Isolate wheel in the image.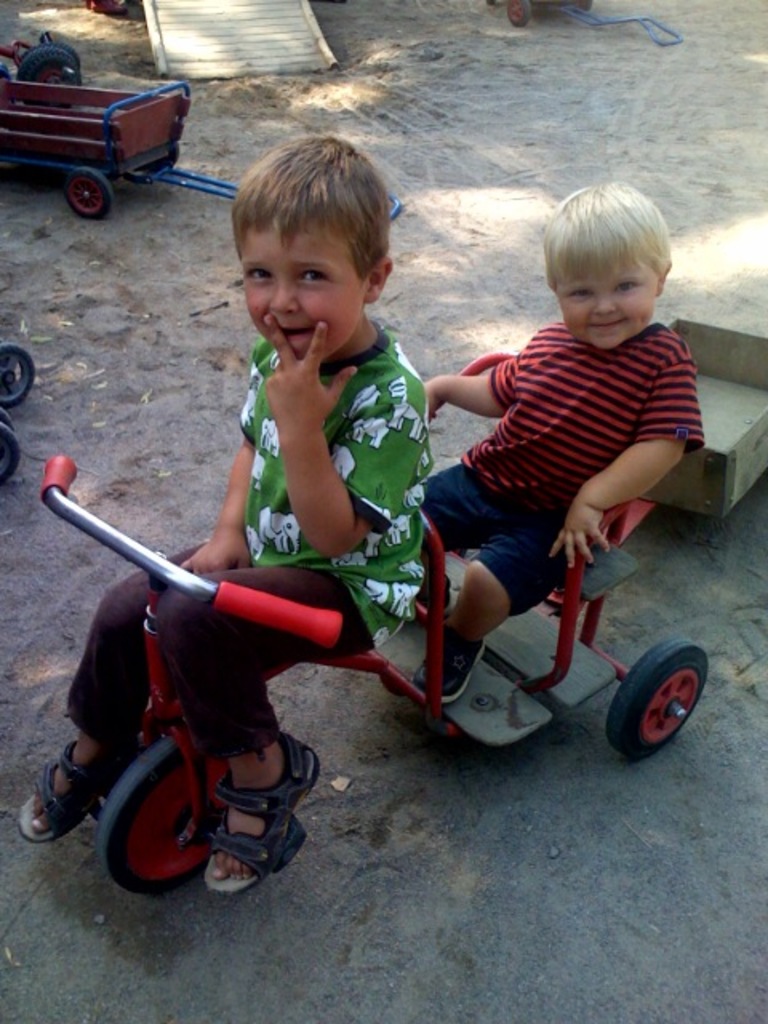
Isolated region: <bbox>0, 419, 21, 483</bbox>.
